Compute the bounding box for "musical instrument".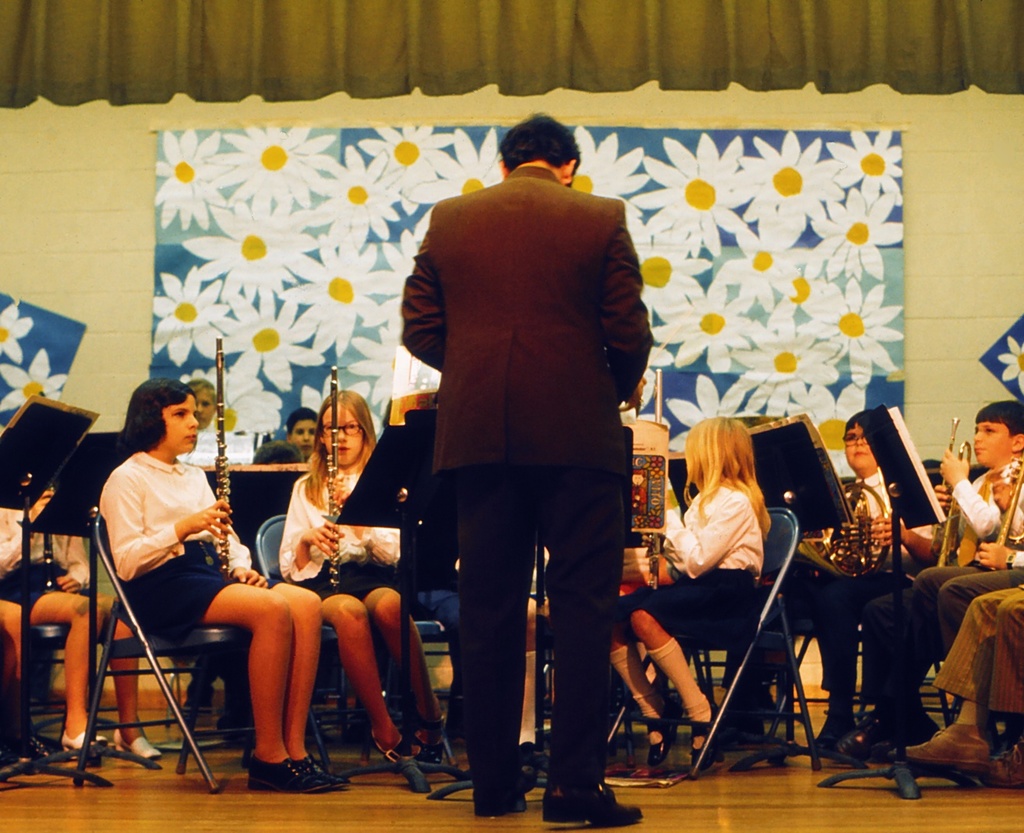
[796,479,893,583].
